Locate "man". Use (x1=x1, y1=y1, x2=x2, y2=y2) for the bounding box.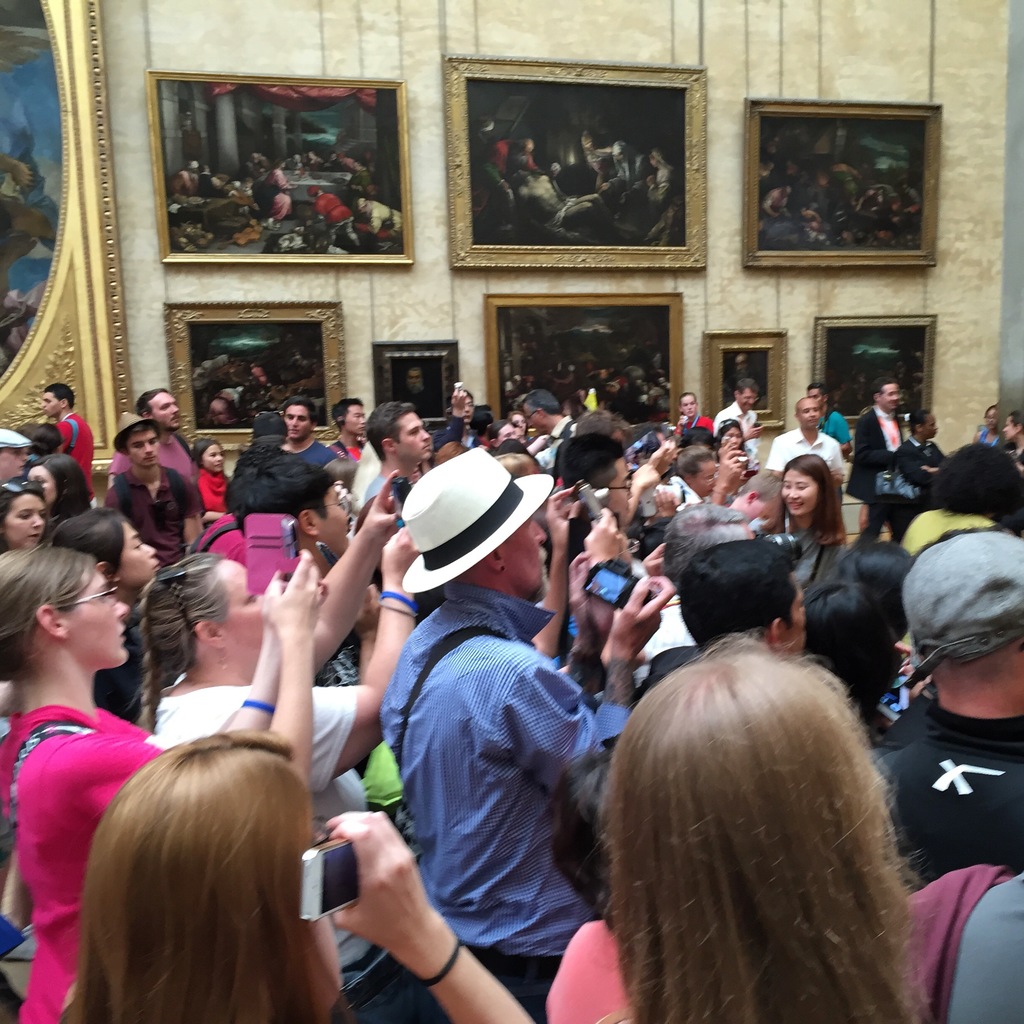
(x1=690, y1=540, x2=802, y2=653).
